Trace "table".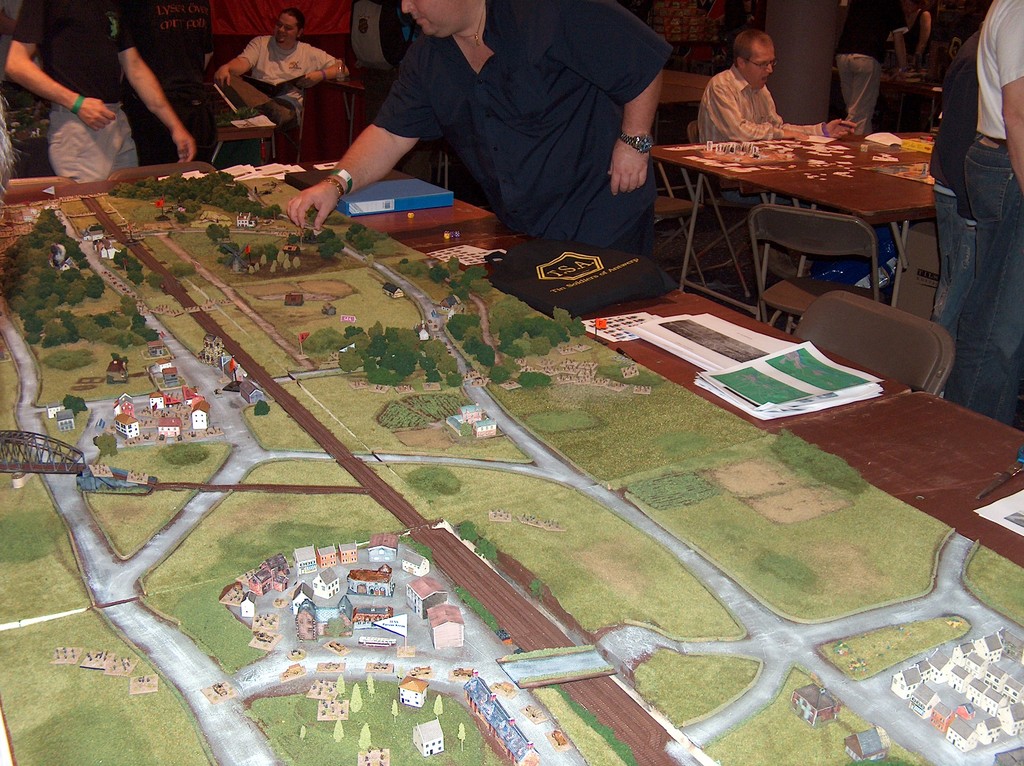
Traced to <region>287, 81, 412, 178</region>.
